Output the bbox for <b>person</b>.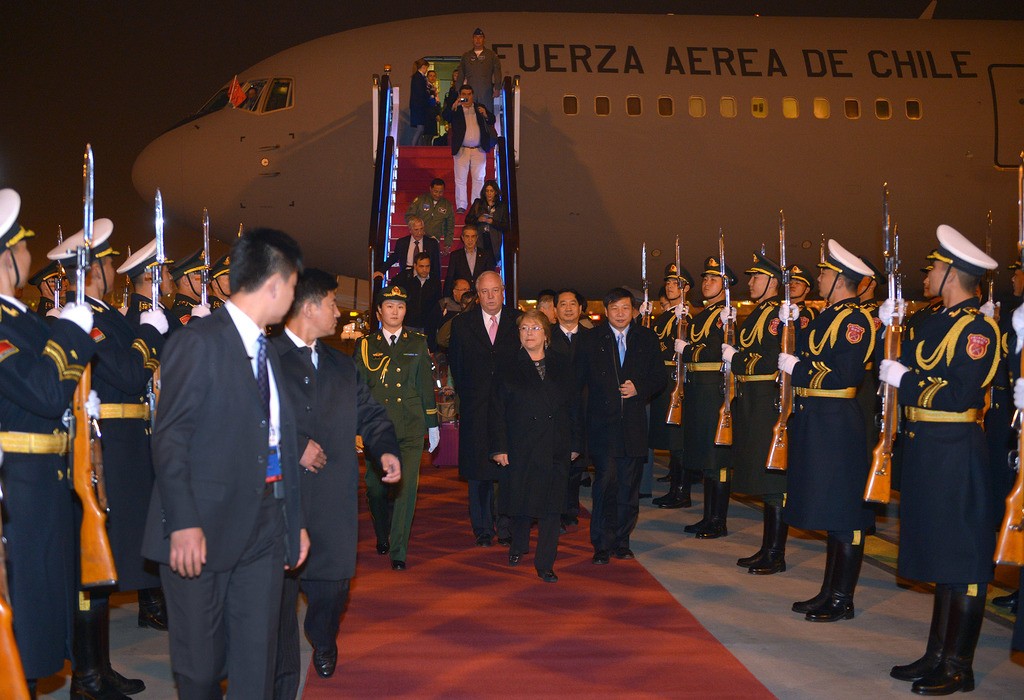
Rect(388, 253, 447, 346).
